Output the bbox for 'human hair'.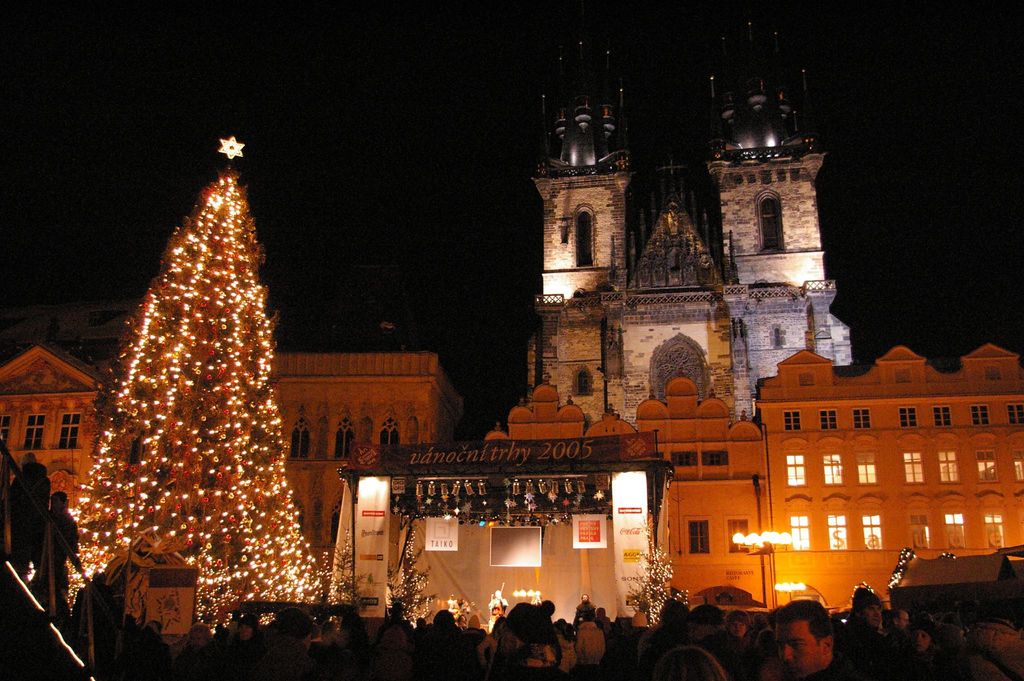
detection(646, 646, 725, 680).
